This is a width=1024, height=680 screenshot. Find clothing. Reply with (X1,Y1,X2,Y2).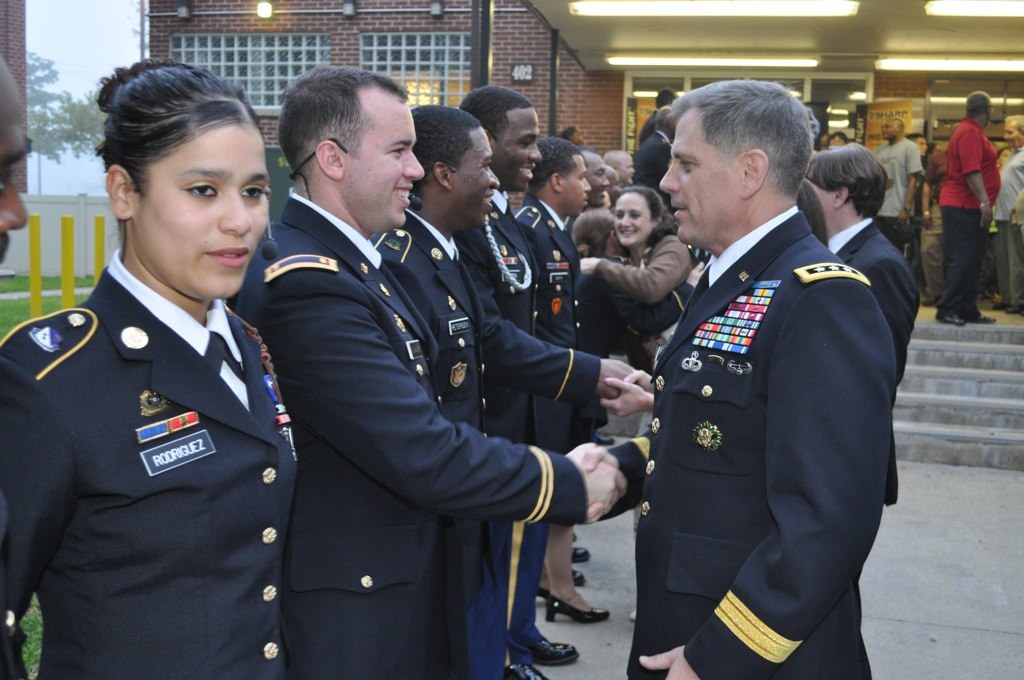
(371,206,608,442).
